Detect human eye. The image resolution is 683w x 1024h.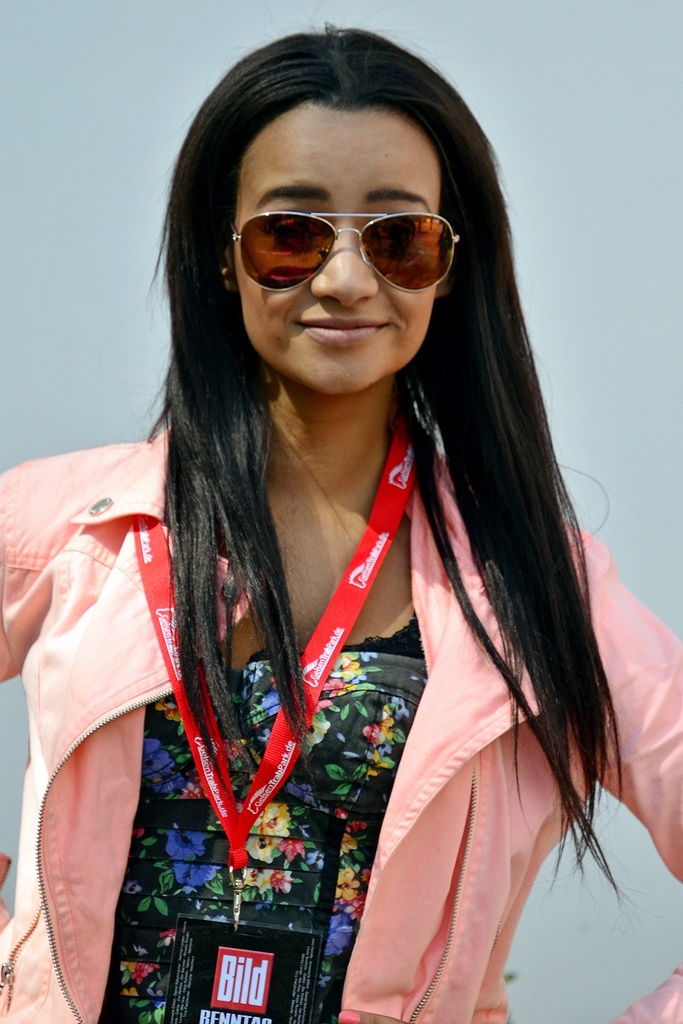
270/210/320/247.
